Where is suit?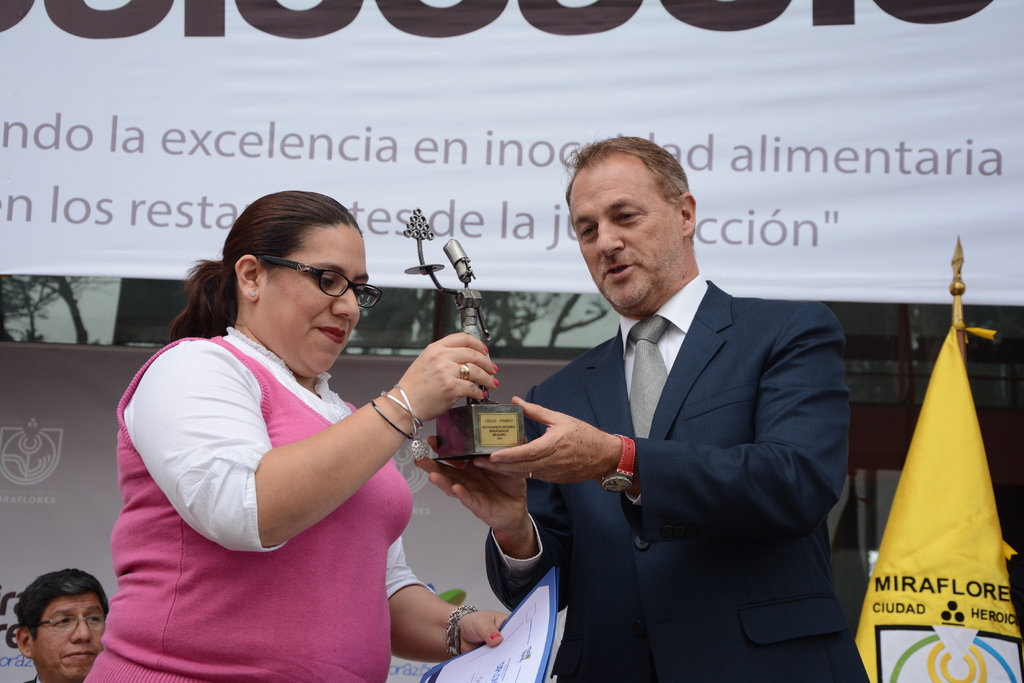
493, 191, 870, 663.
